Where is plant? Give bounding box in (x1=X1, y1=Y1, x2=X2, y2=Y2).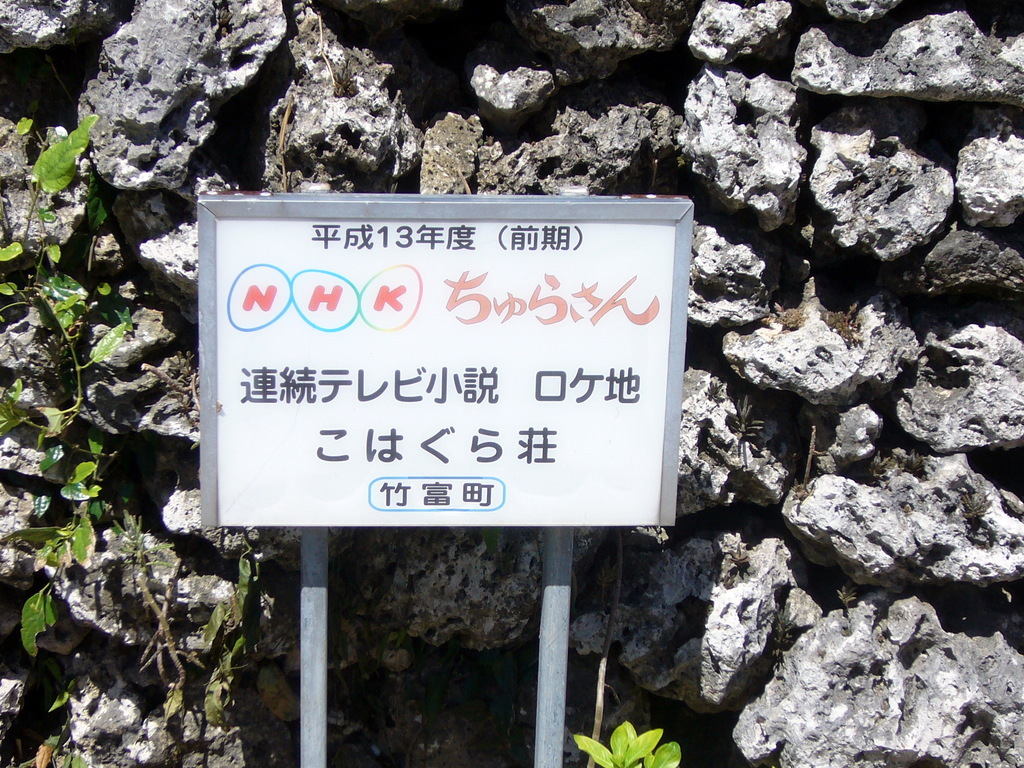
(x1=873, y1=446, x2=888, y2=471).
